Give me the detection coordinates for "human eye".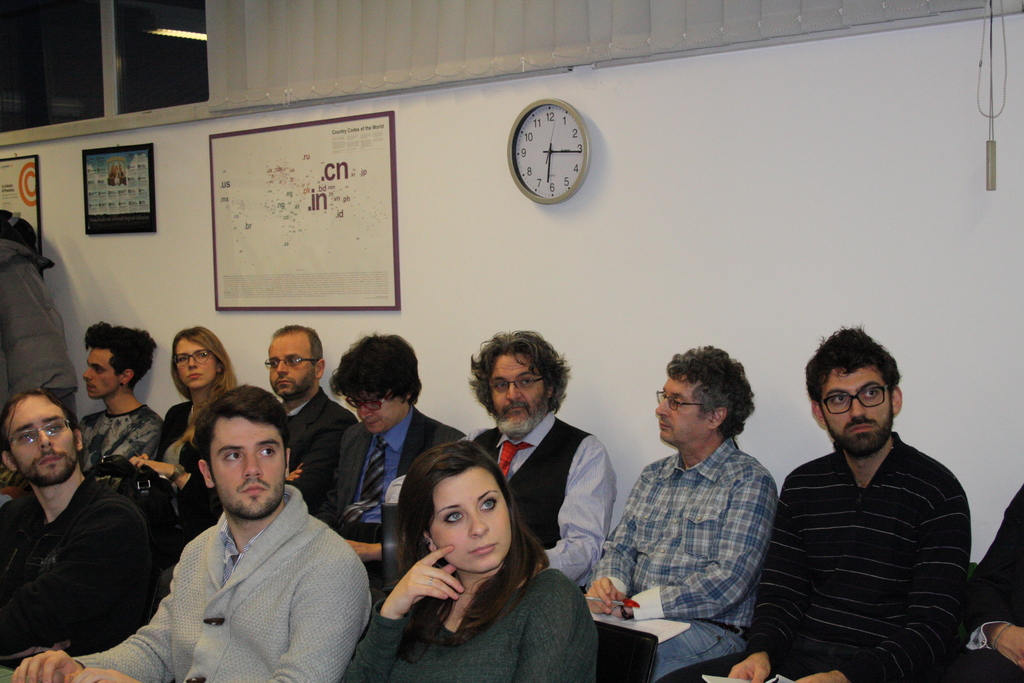
locate(859, 384, 884, 400).
